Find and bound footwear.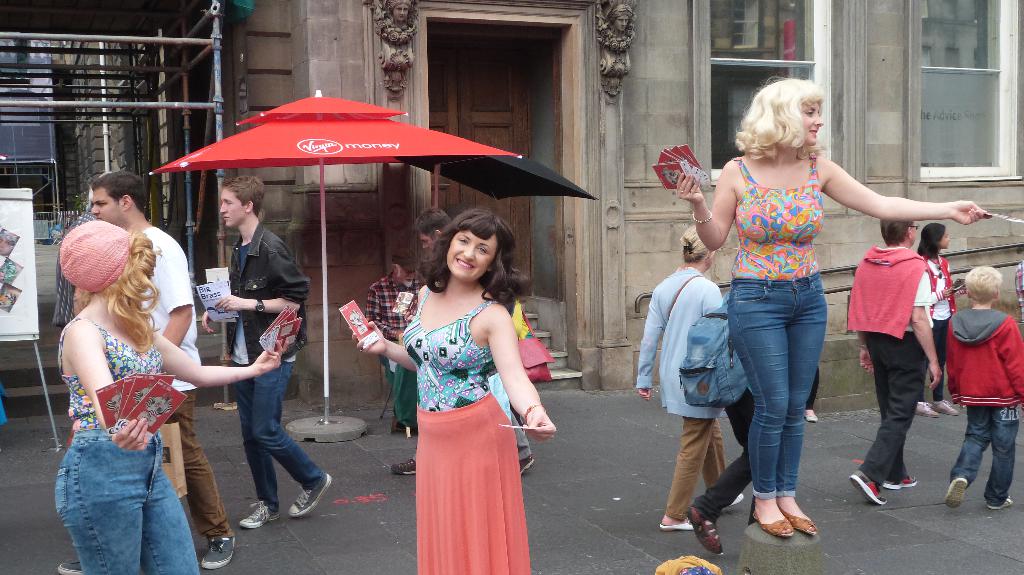
Bound: box(847, 468, 886, 510).
